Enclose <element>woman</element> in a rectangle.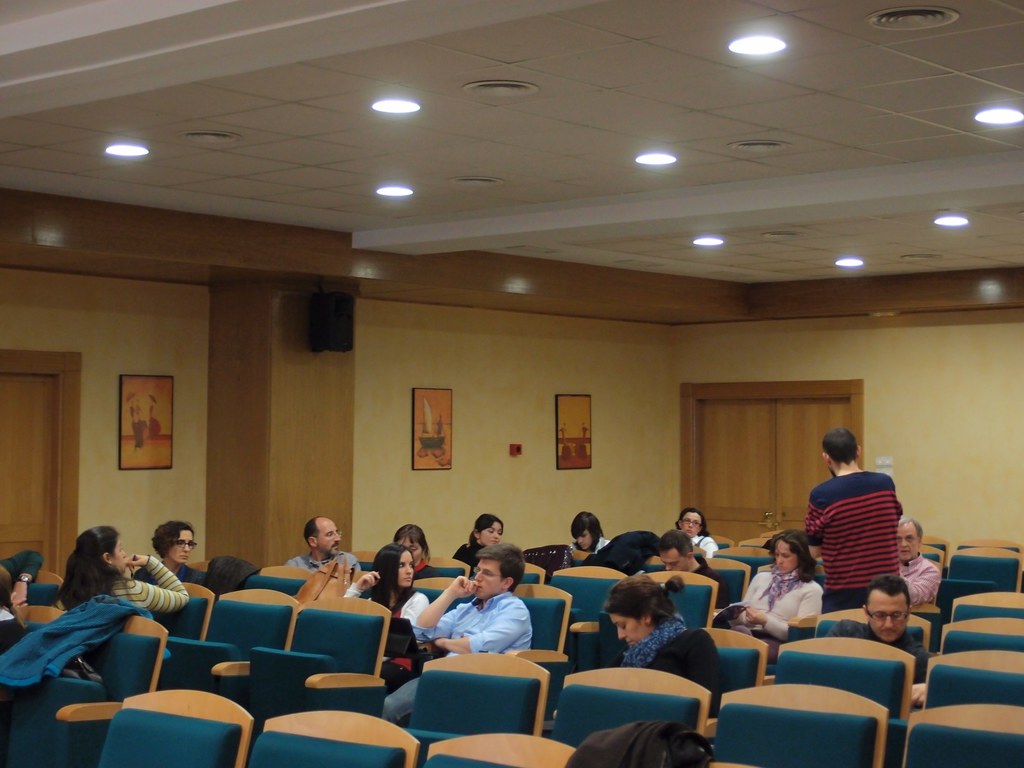
box=[668, 509, 726, 563].
